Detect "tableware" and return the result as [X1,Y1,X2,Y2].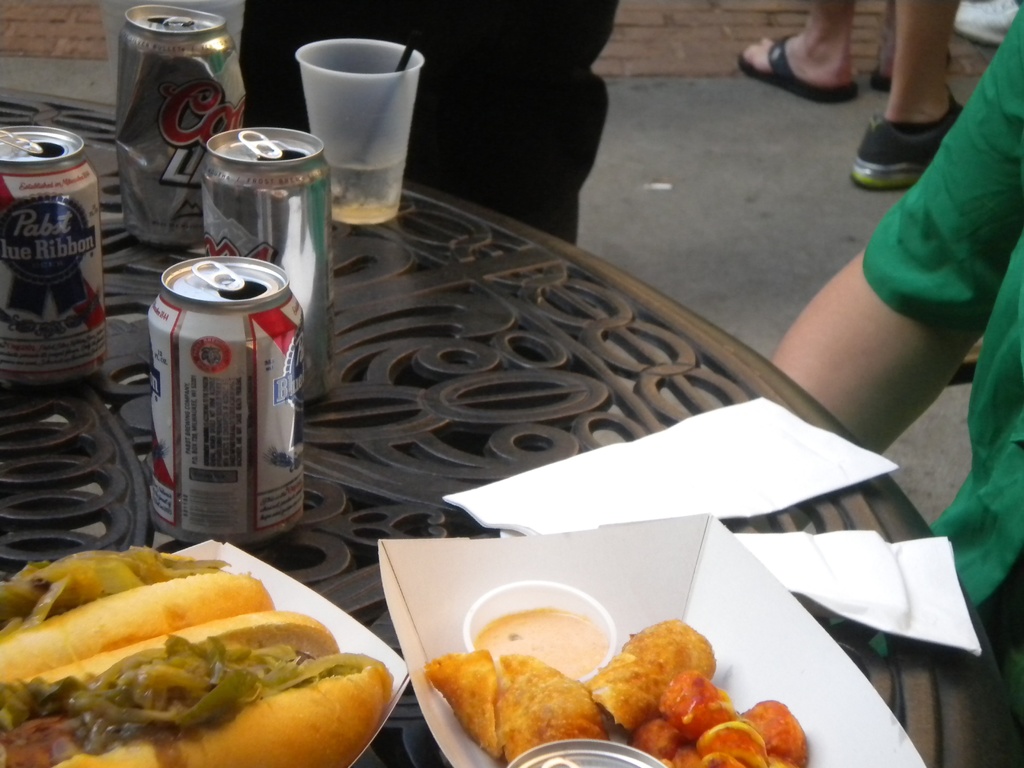
[463,580,618,680].
